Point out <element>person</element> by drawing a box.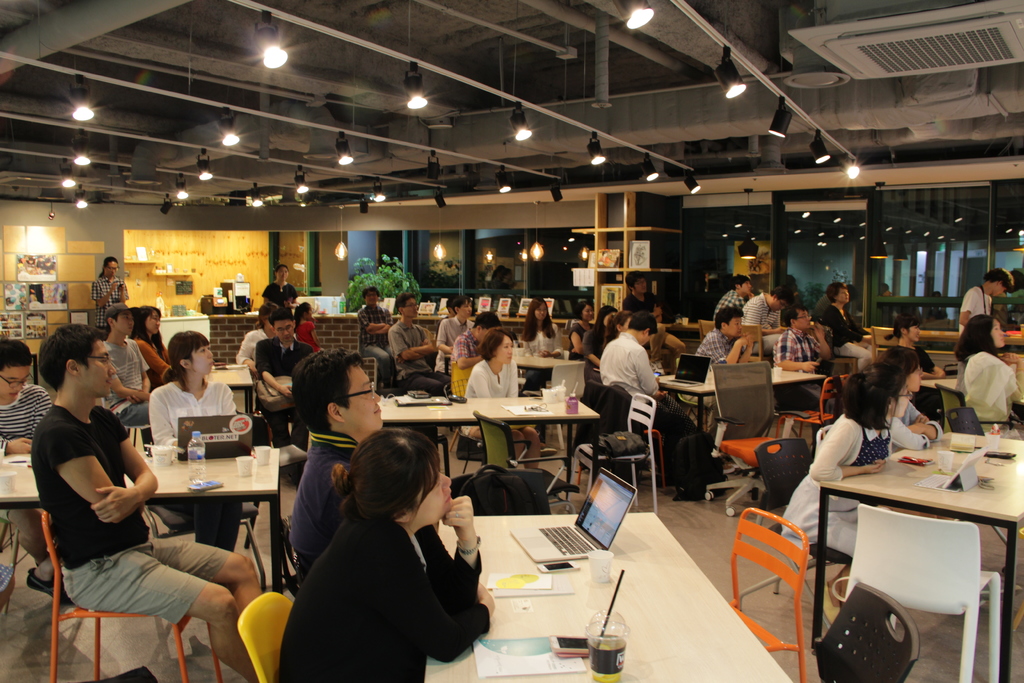
(left=300, top=299, right=321, bottom=354).
